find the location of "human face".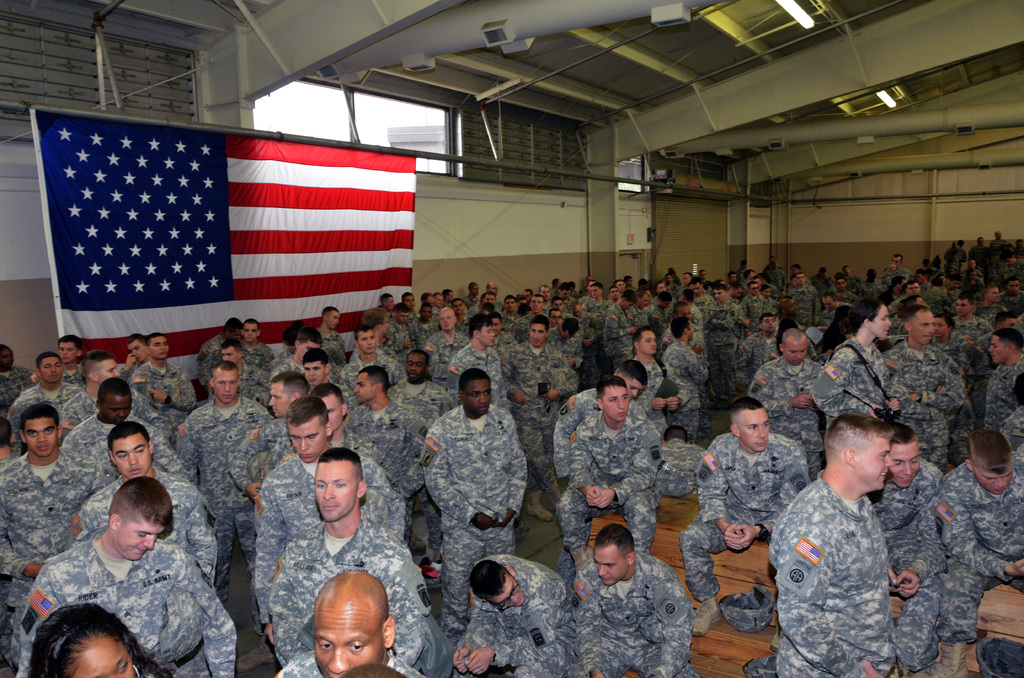
Location: bbox=(490, 284, 497, 296).
